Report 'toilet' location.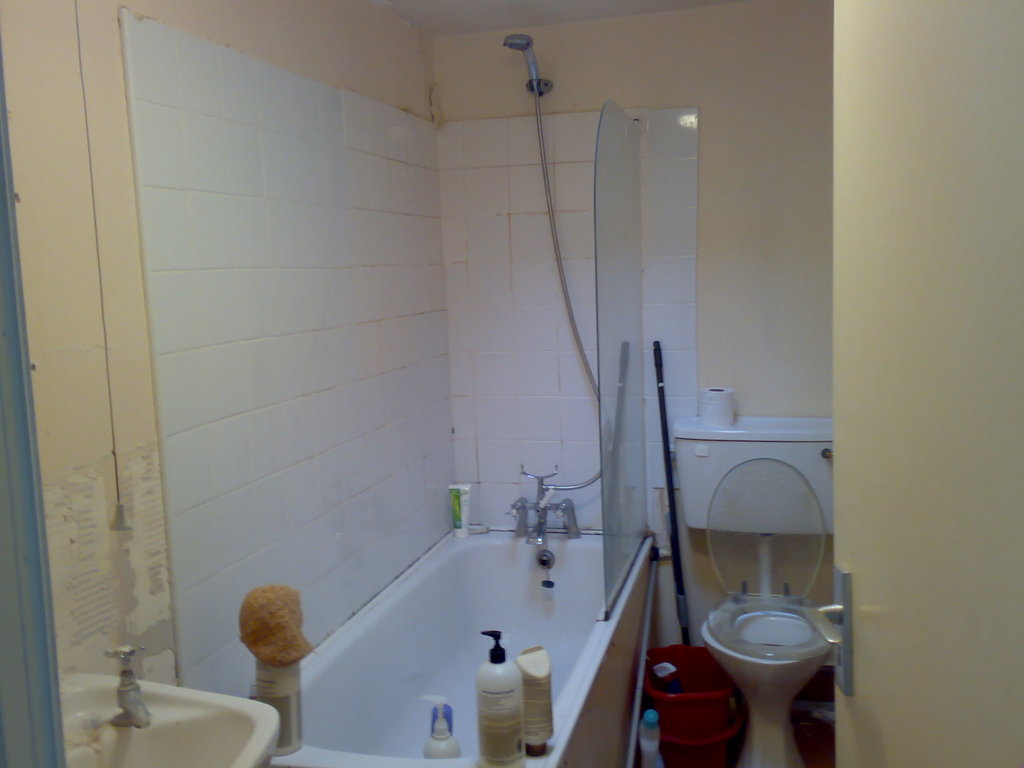
Report: <bbox>696, 588, 840, 755</bbox>.
